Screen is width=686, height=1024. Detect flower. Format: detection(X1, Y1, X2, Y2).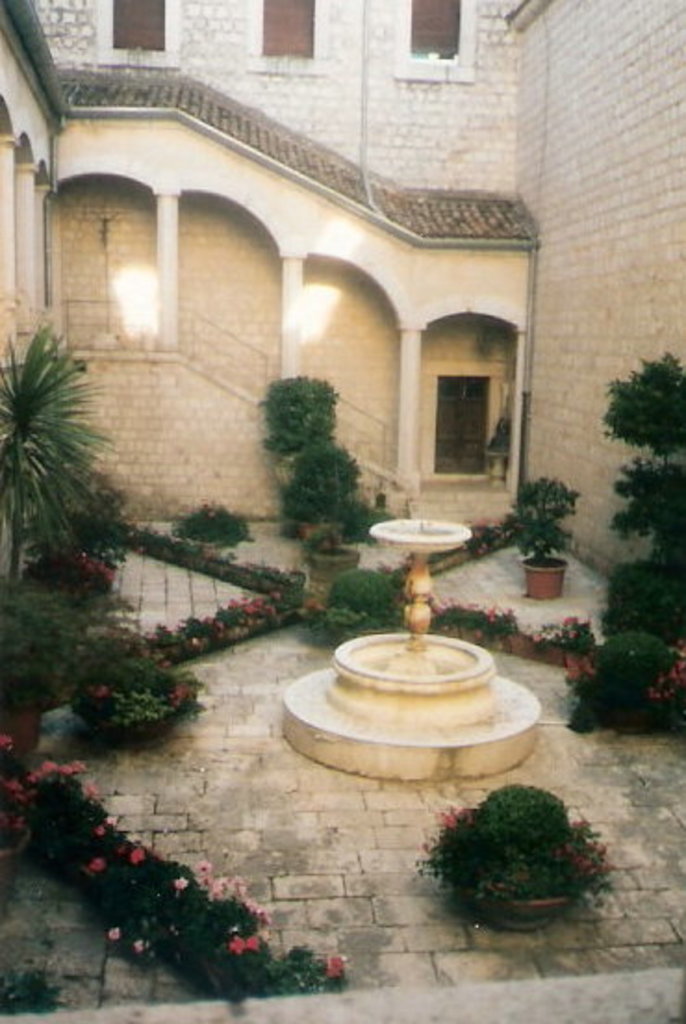
detection(326, 954, 345, 974).
